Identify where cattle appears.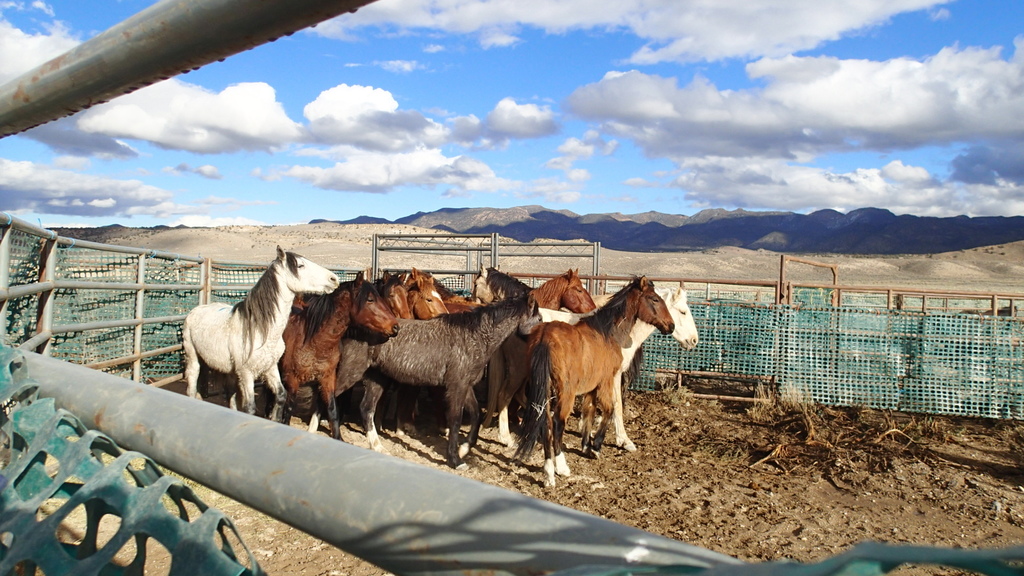
Appears at region(358, 272, 546, 469).
